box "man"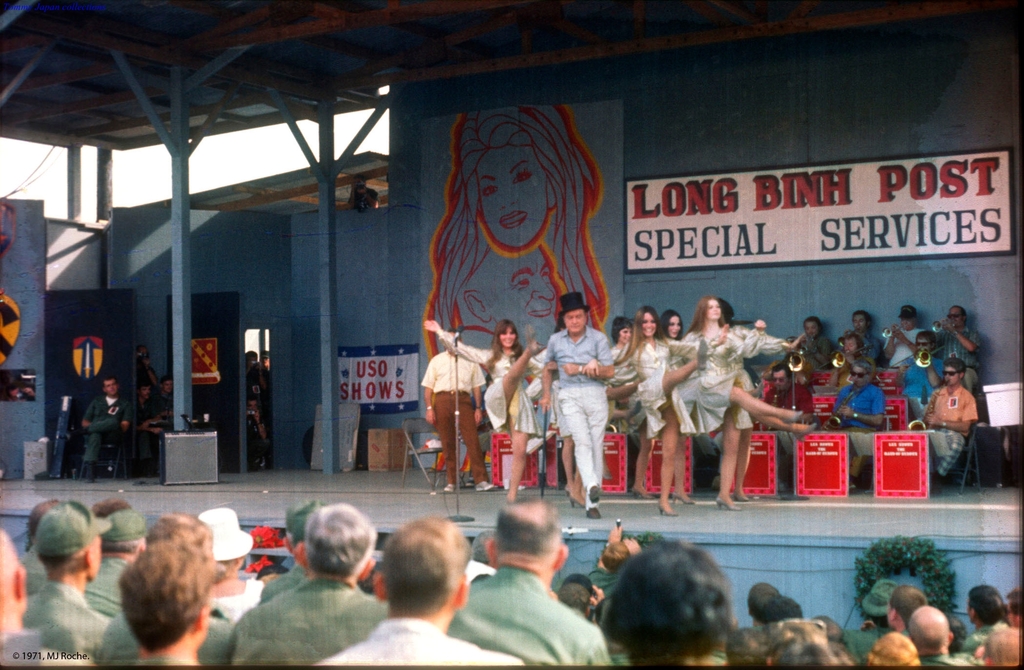
(left=980, top=626, right=1021, bottom=662)
